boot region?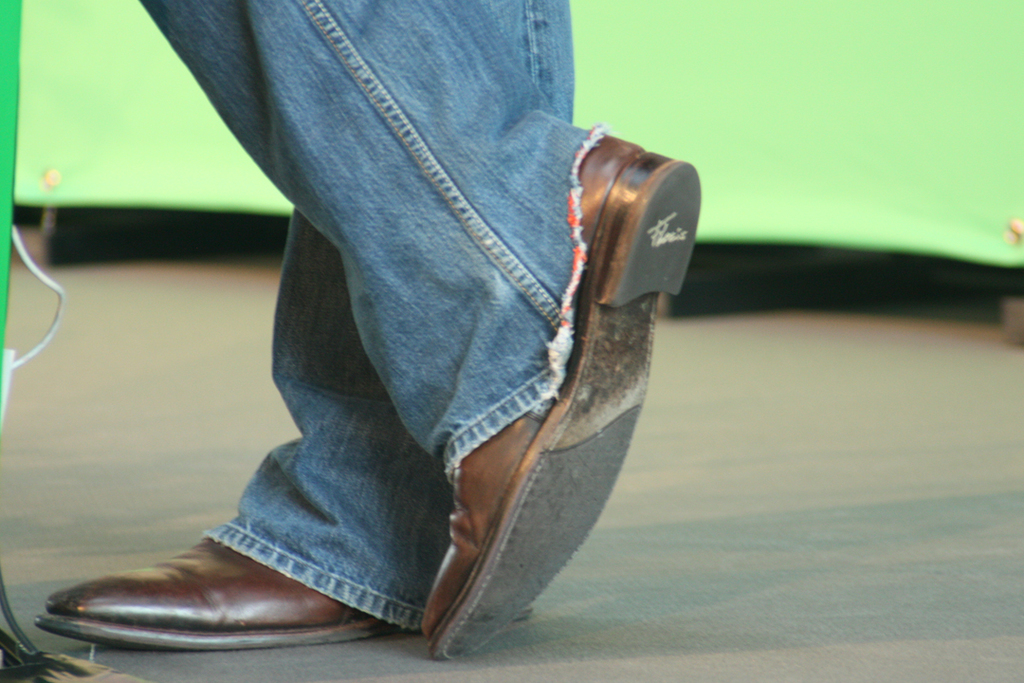
<box>423,128,705,655</box>
